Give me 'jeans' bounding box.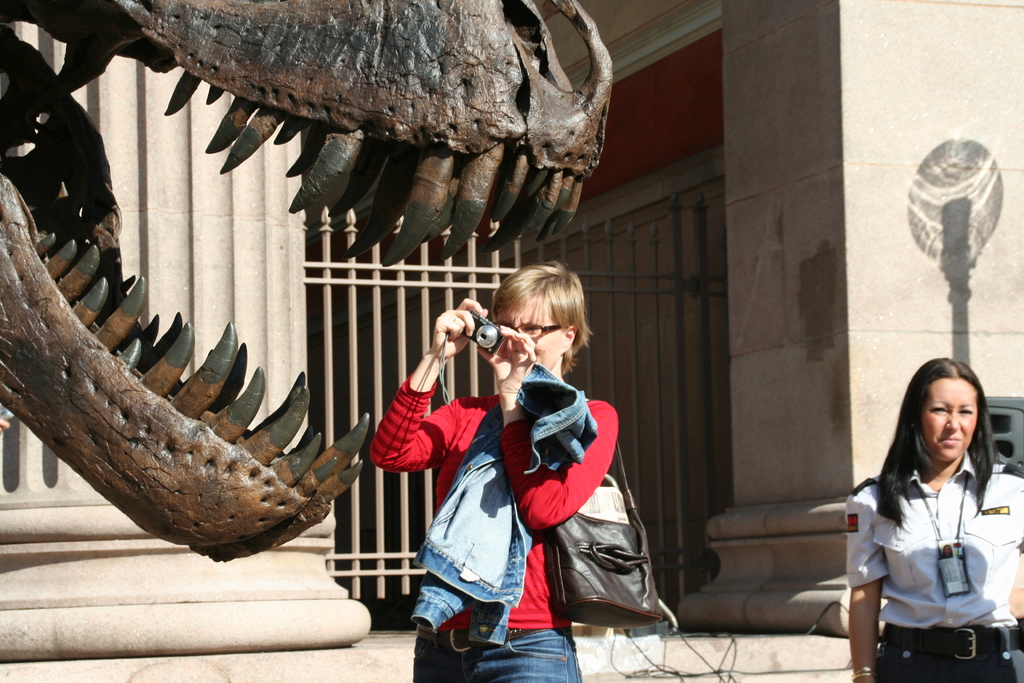
[410, 628, 579, 682].
